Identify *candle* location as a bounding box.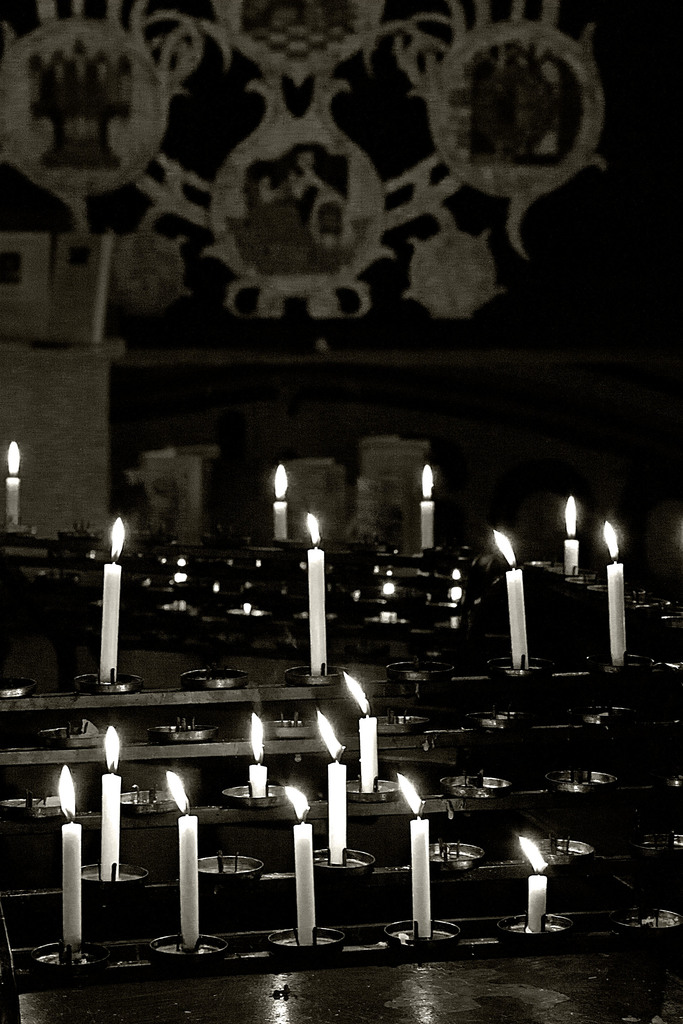
101/517/122/682.
